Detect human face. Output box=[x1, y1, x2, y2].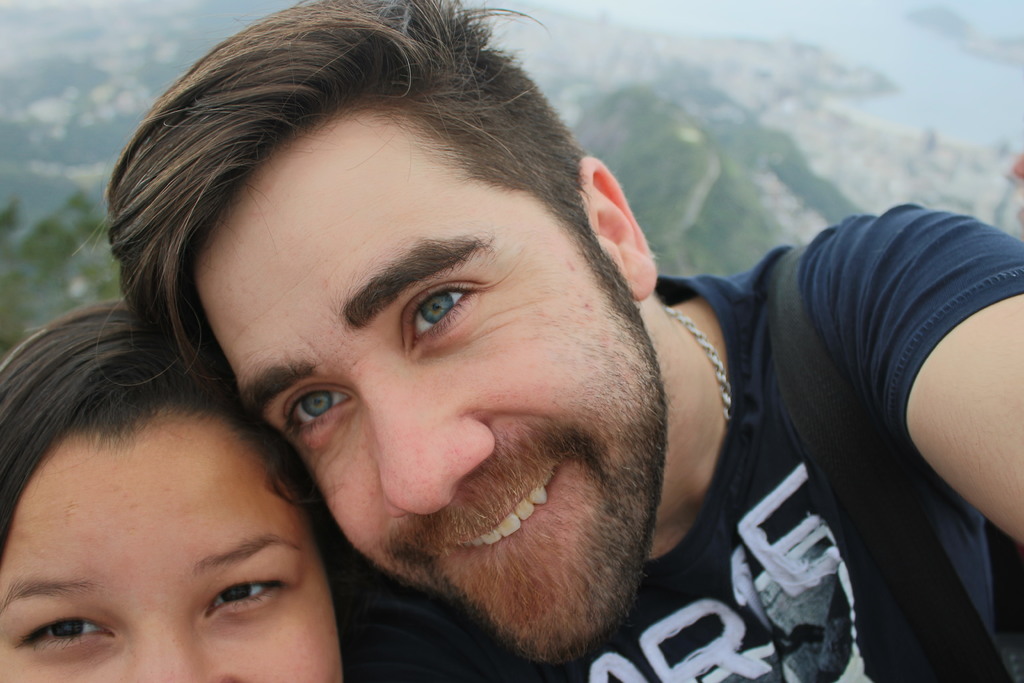
box=[191, 126, 670, 667].
